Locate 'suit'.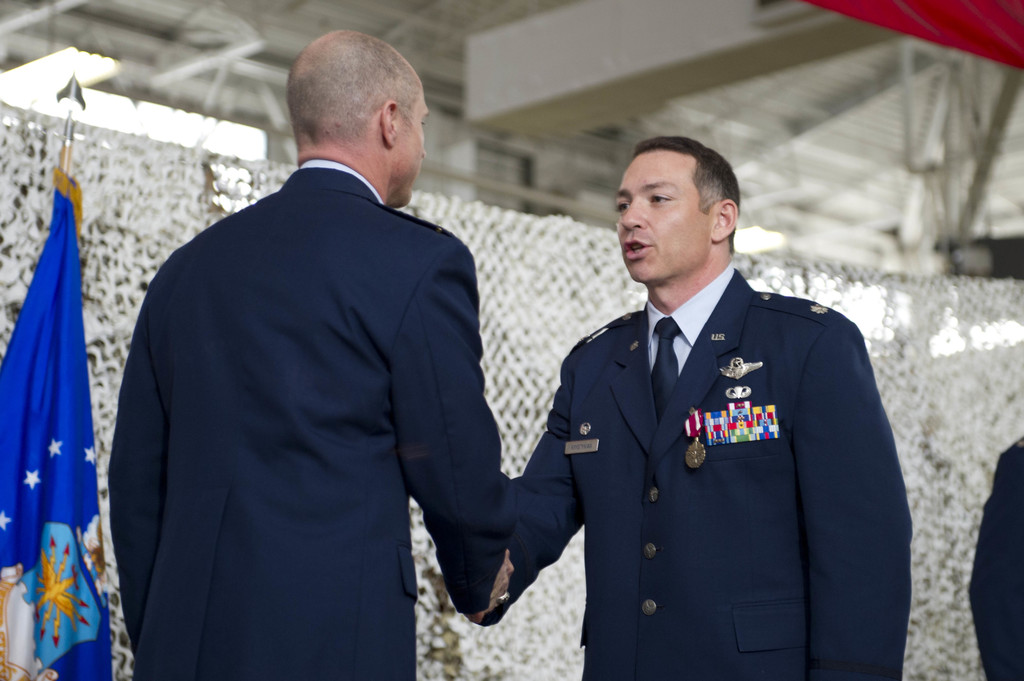
Bounding box: [x1=968, y1=440, x2=1023, y2=680].
